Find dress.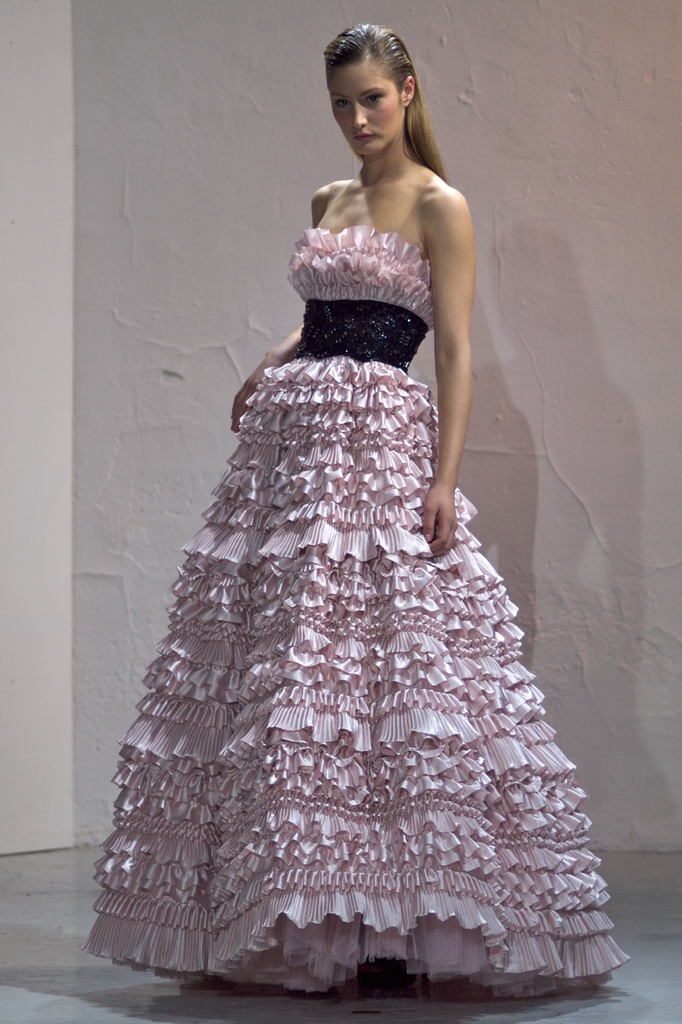
[left=79, top=228, right=631, bottom=996].
